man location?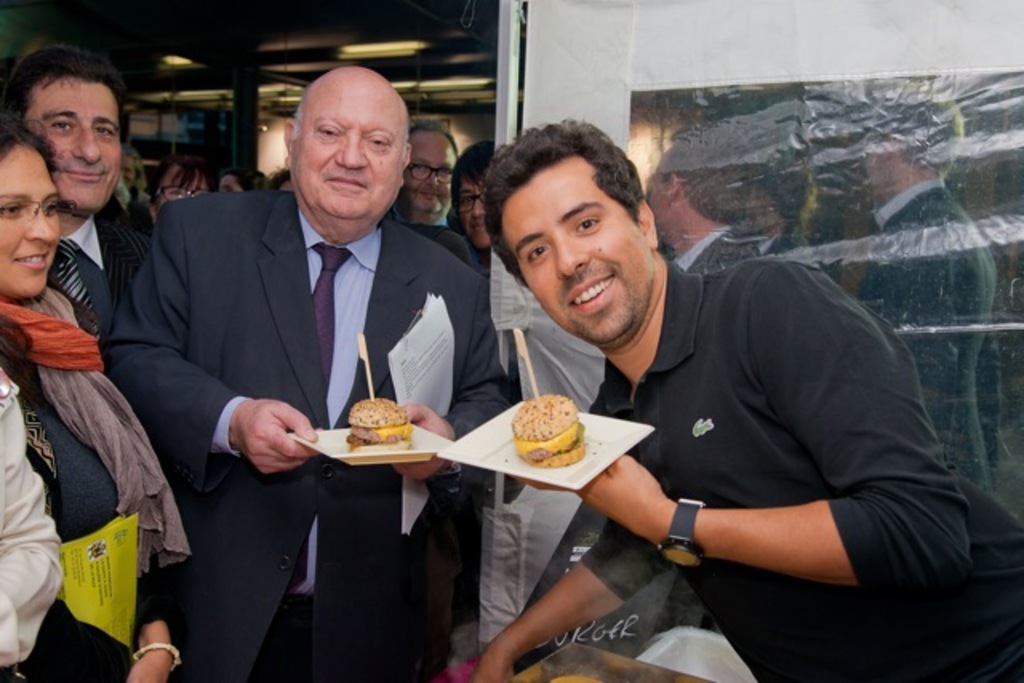
x1=389 y1=118 x2=458 y2=224
